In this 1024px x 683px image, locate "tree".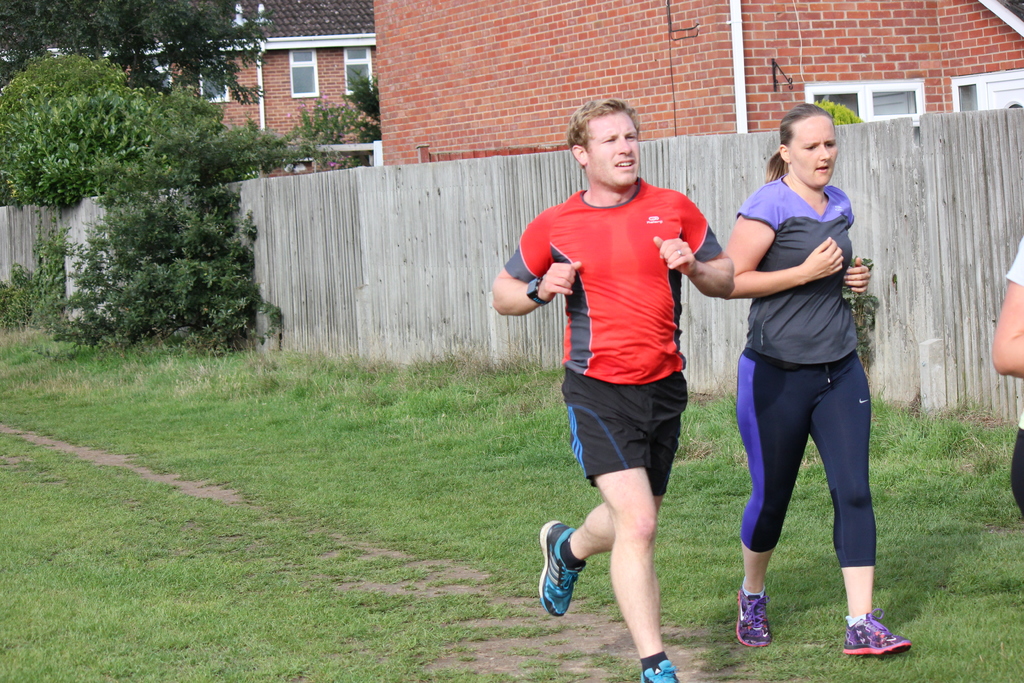
Bounding box: (0, 0, 276, 120).
